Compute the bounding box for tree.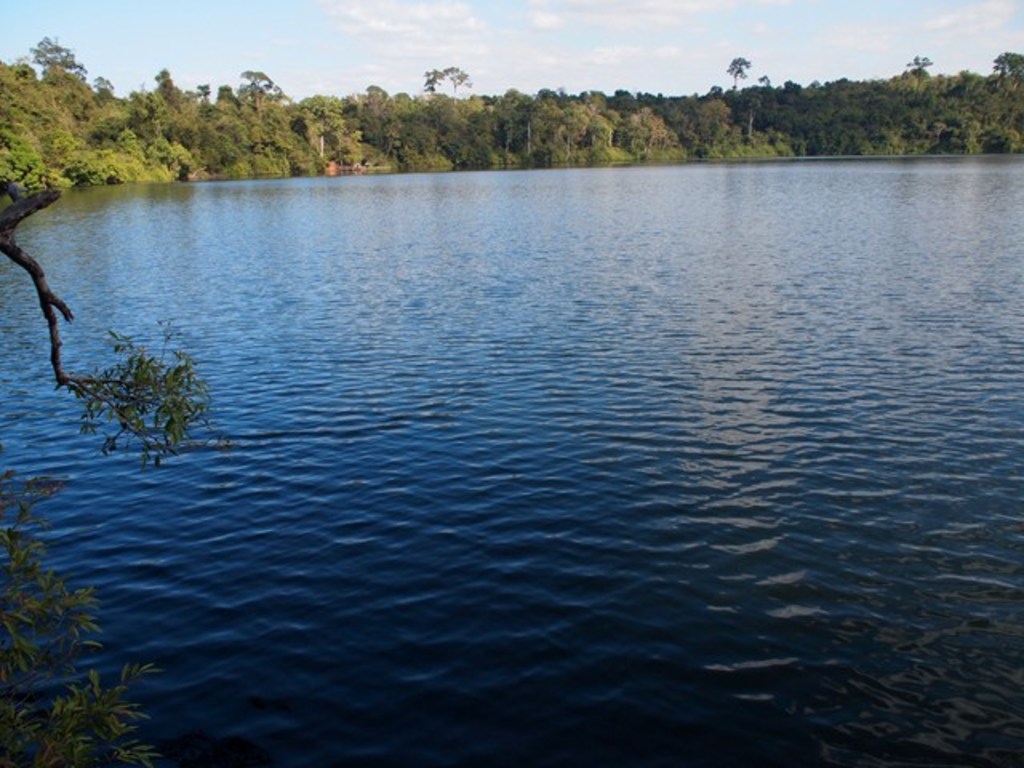
720 54 754 90.
